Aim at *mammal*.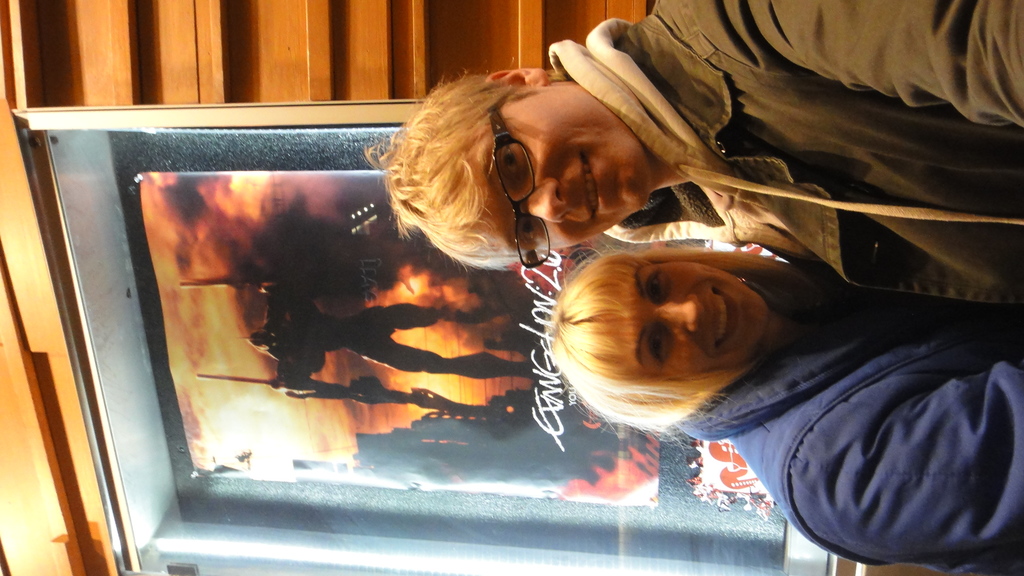
Aimed at region(360, 0, 1023, 300).
